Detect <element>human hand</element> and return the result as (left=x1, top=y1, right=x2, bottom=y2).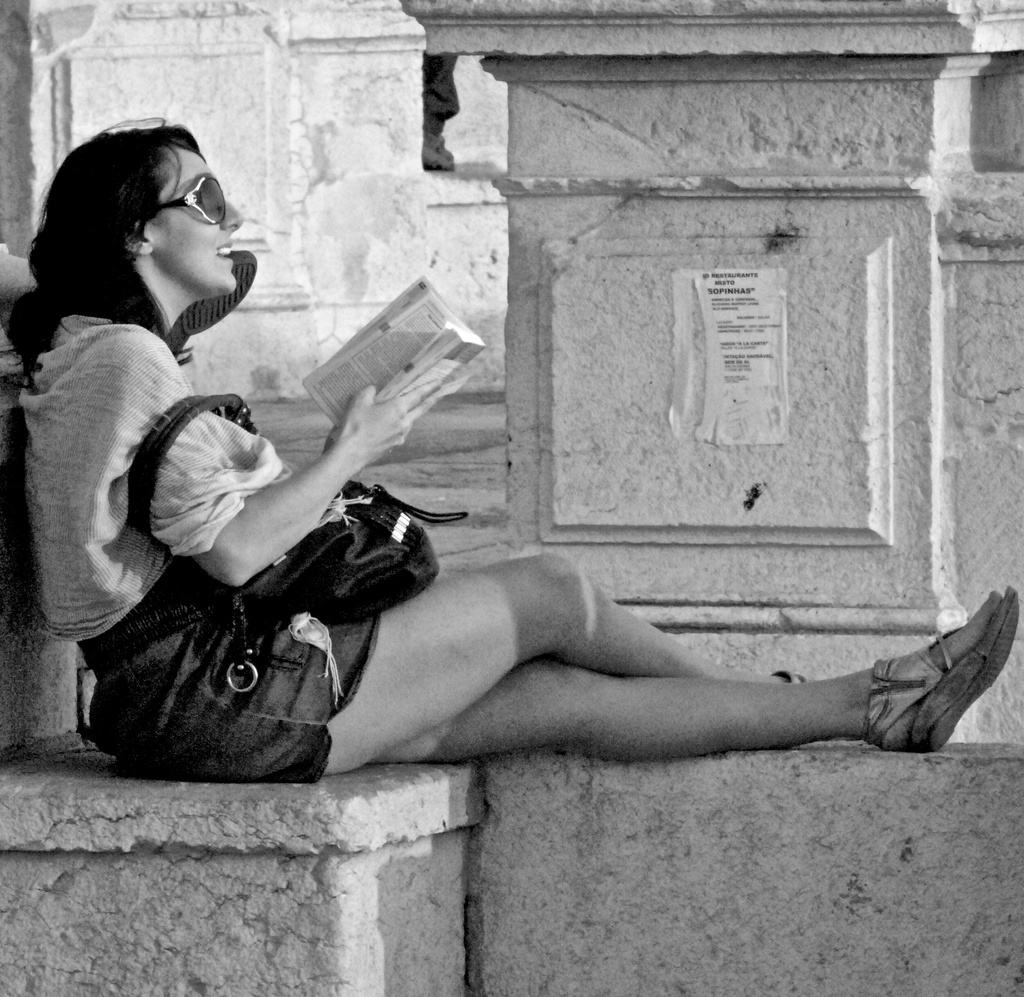
(left=296, top=381, right=444, bottom=487).
